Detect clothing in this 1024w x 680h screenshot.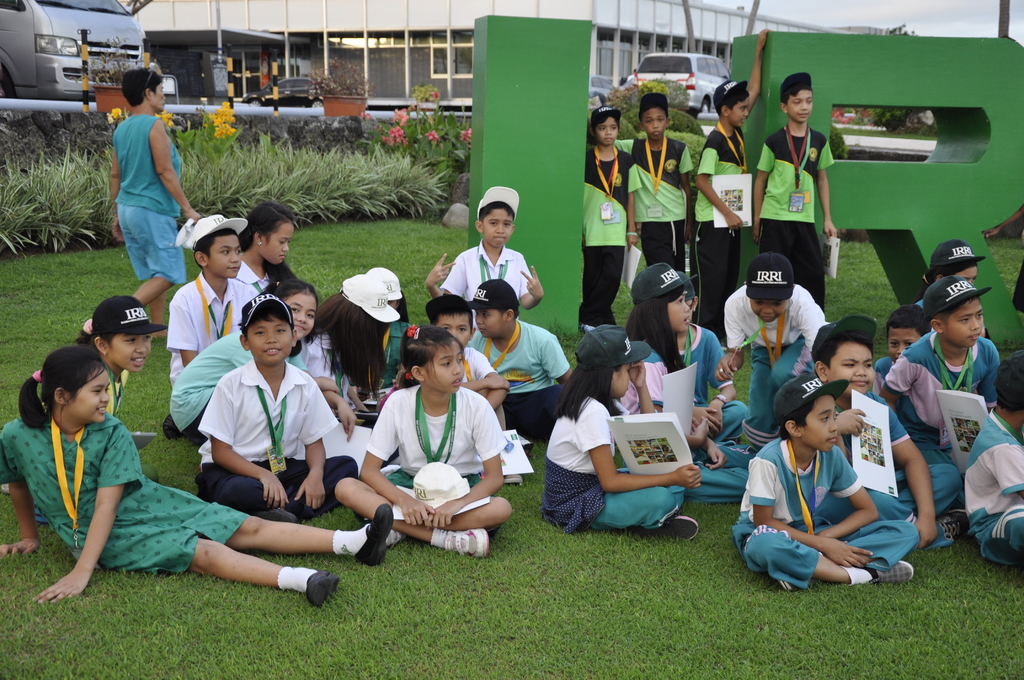
Detection: Rect(472, 316, 583, 450).
